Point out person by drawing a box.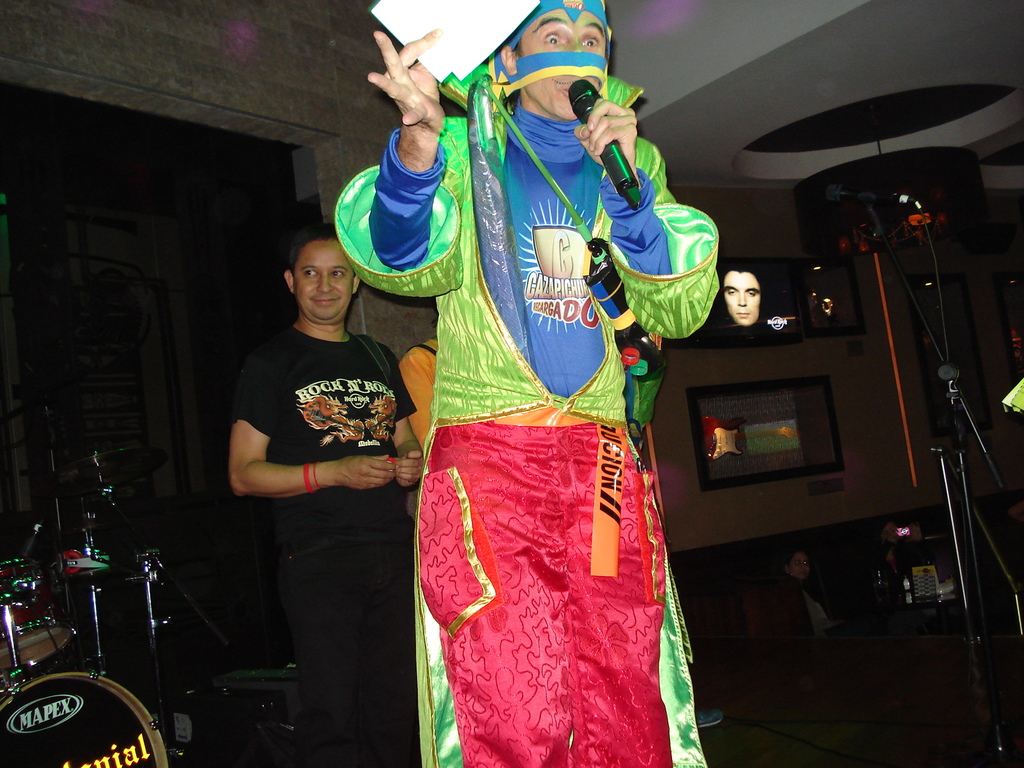
{"left": 227, "top": 232, "right": 442, "bottom": 648}.
